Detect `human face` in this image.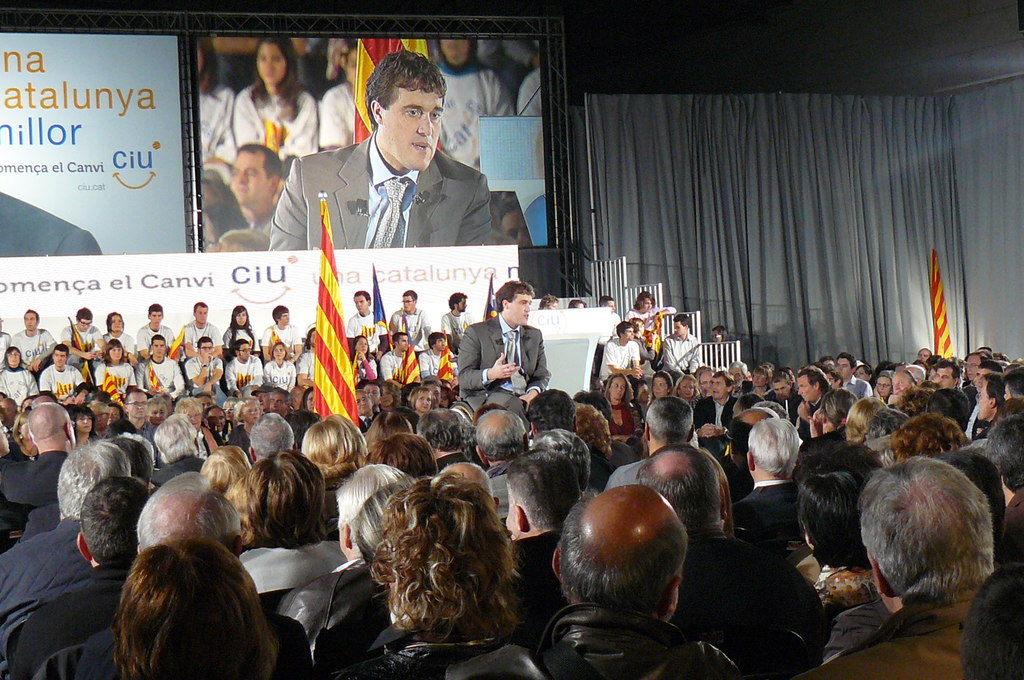
Detection: (712,376,727,401).
